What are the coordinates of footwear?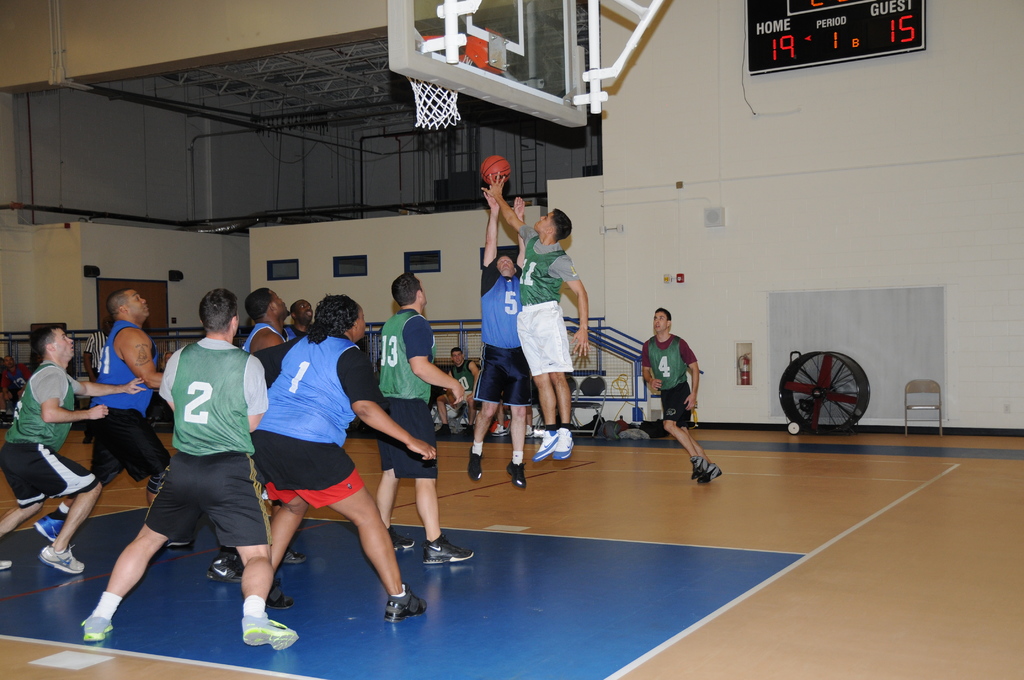
552,428,576,458.
